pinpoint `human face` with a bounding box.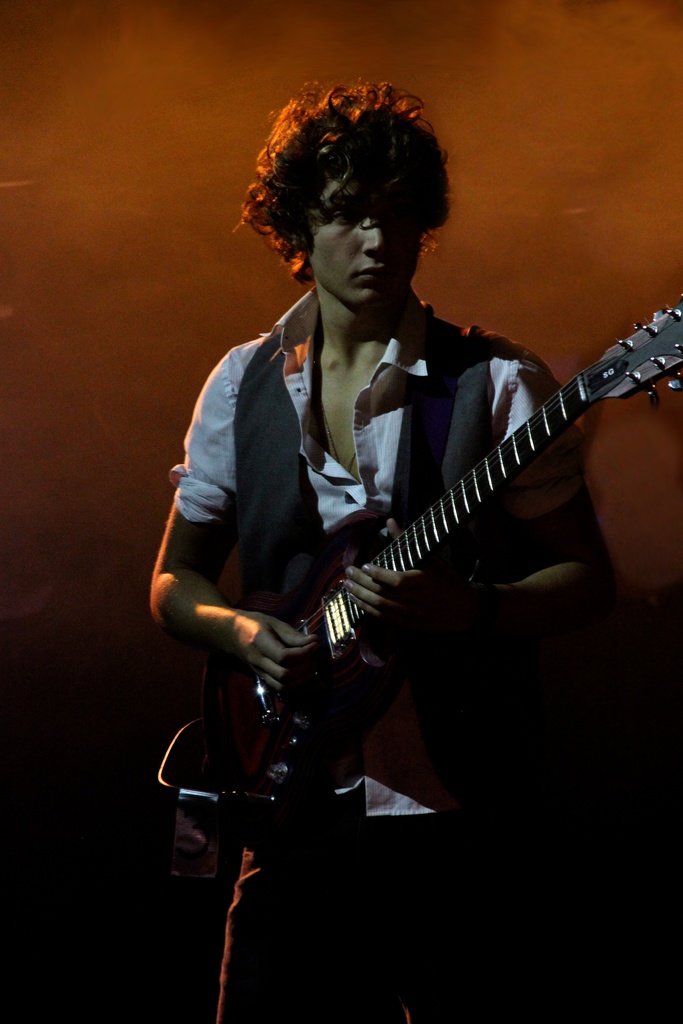
[309, 164, 419, 310].
